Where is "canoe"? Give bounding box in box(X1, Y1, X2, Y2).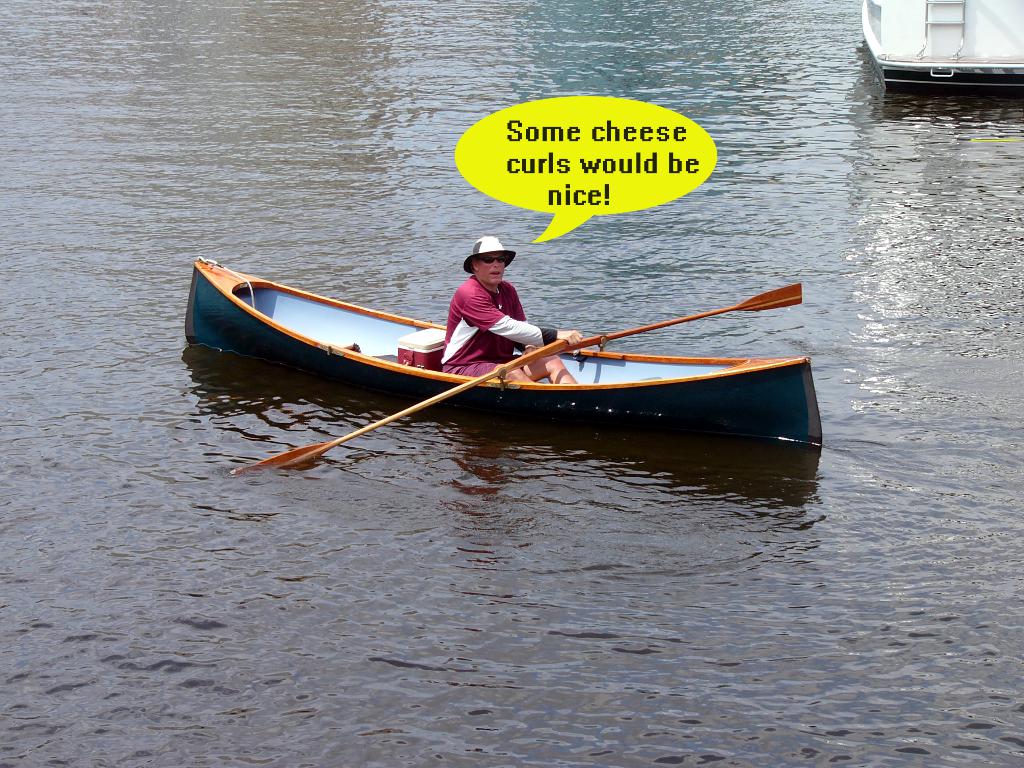
box(234, 260, 782, 454).
